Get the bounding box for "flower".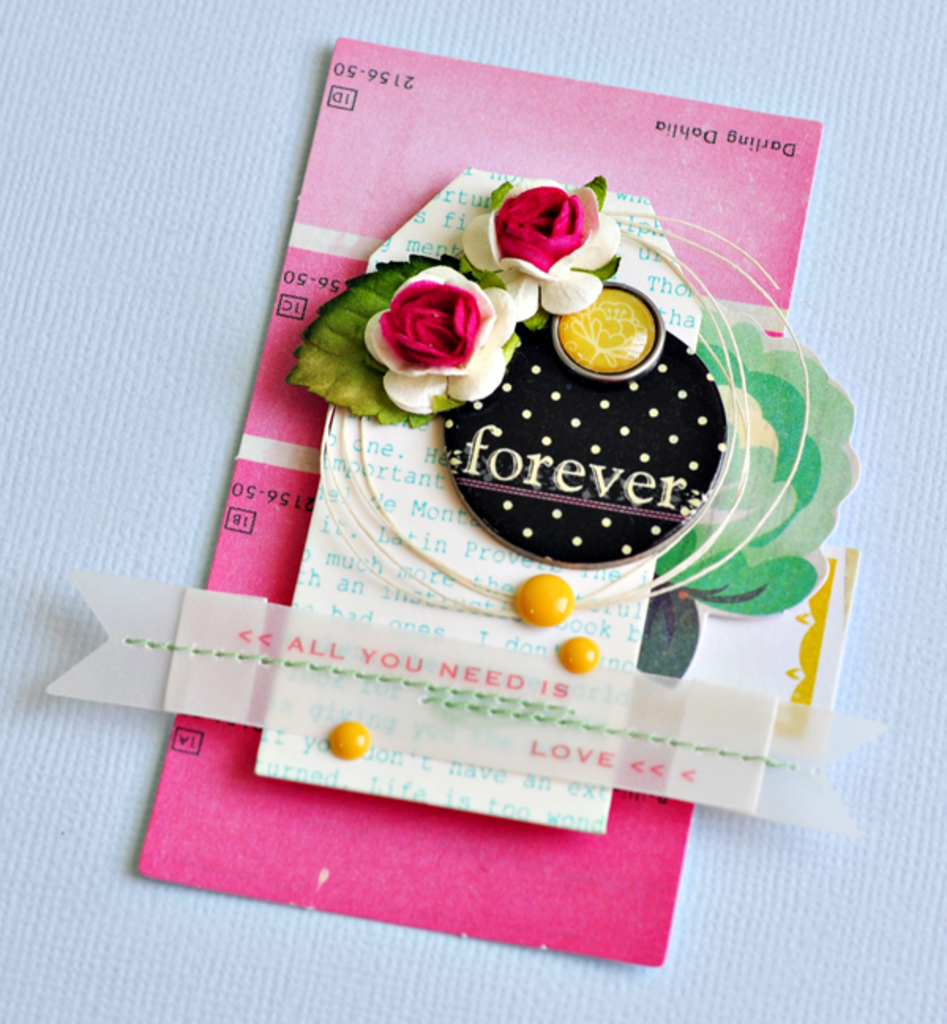
[x1=496, y1=174, x2=608, y2=263].
